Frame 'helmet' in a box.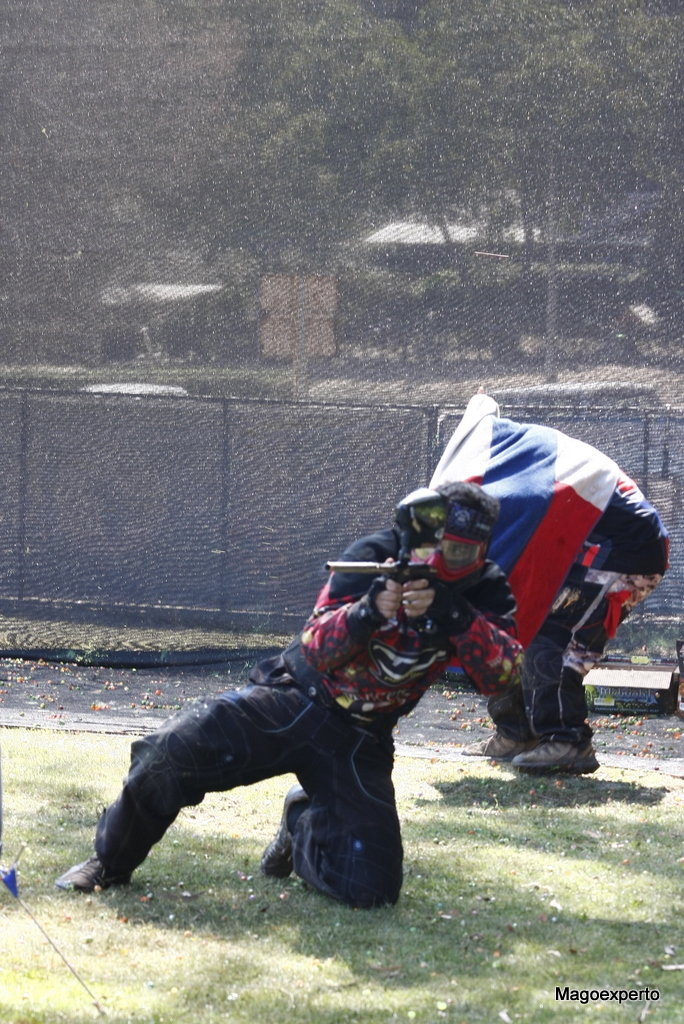
x1=407 y1=490 x2=489 y2=585.
